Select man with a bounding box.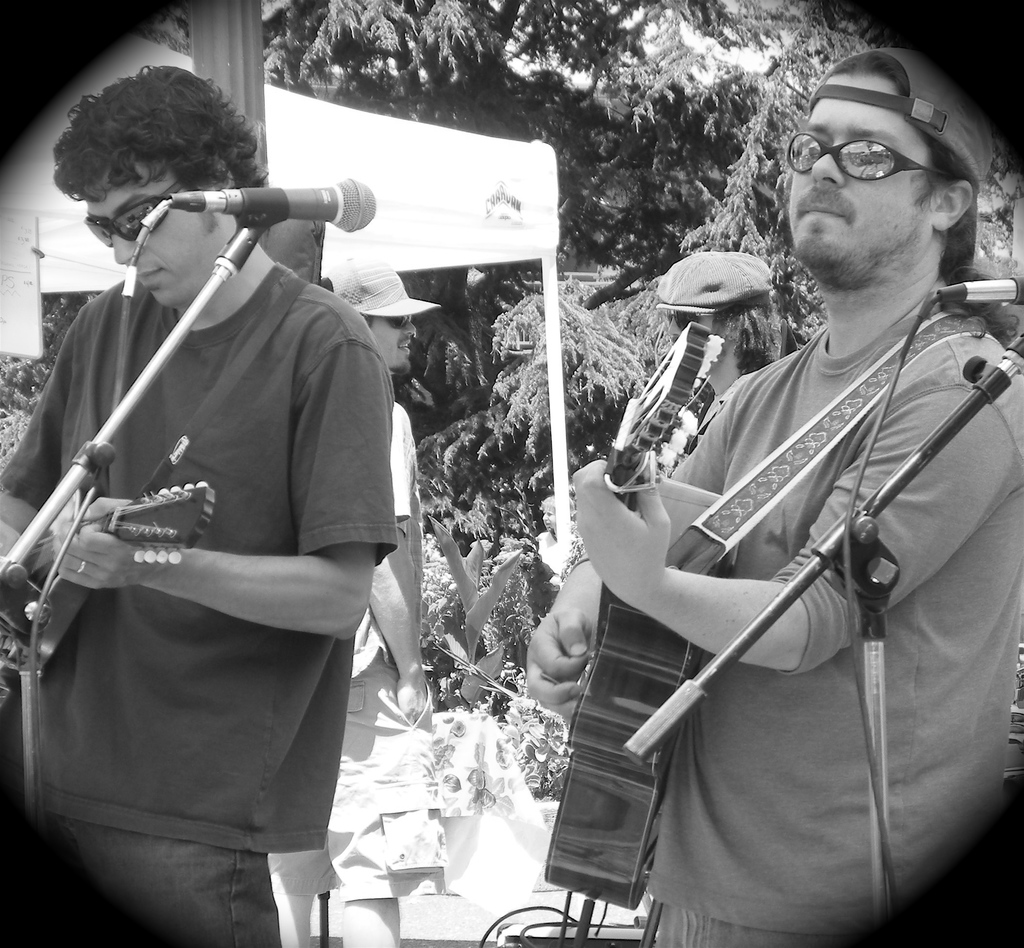
l=264, t=258, r=449, b=947.
